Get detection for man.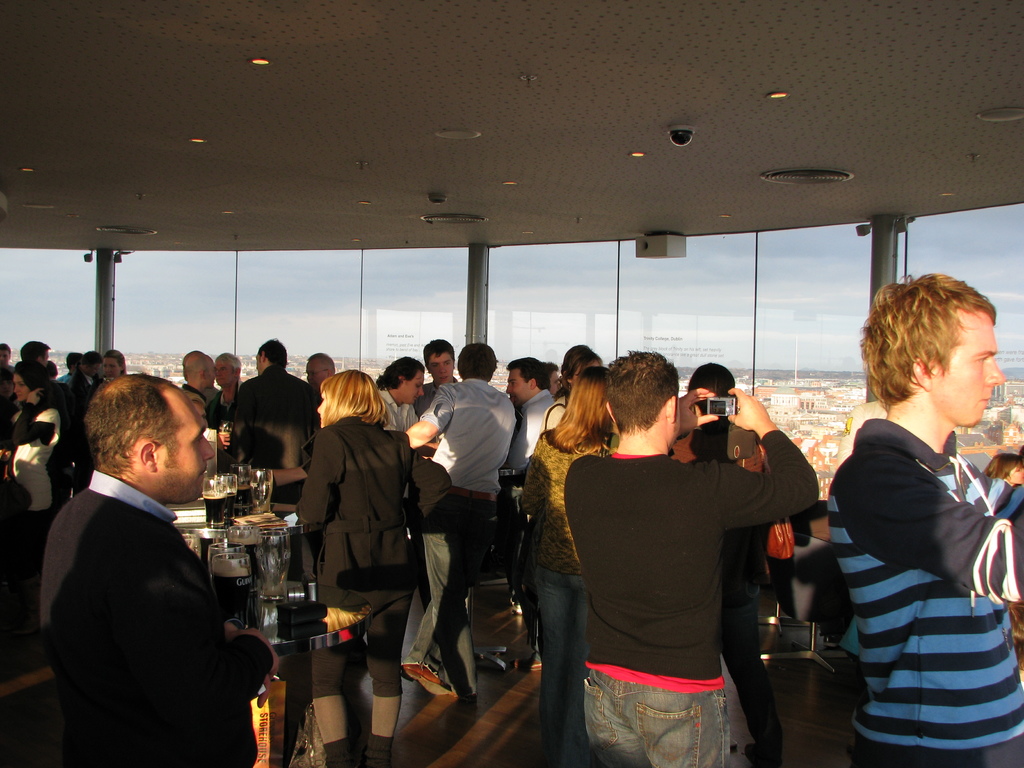
Detection: <bbox>17, 340, 263, 766</bbox>.
